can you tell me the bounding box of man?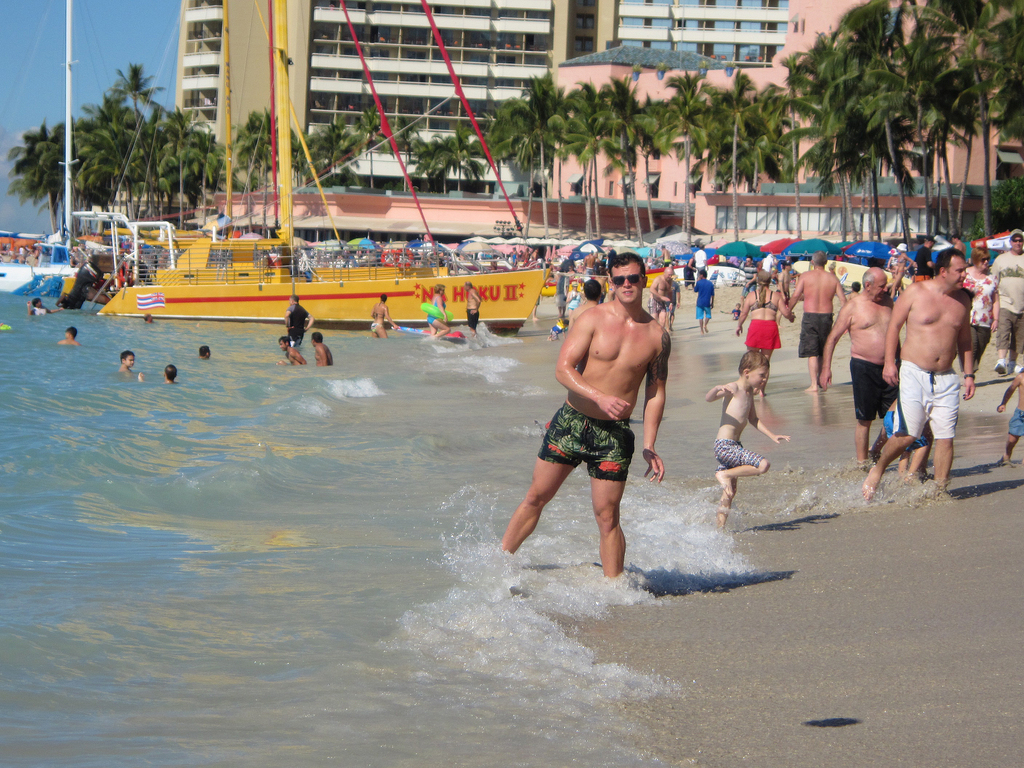
<box>648,267,674,325</box>.
